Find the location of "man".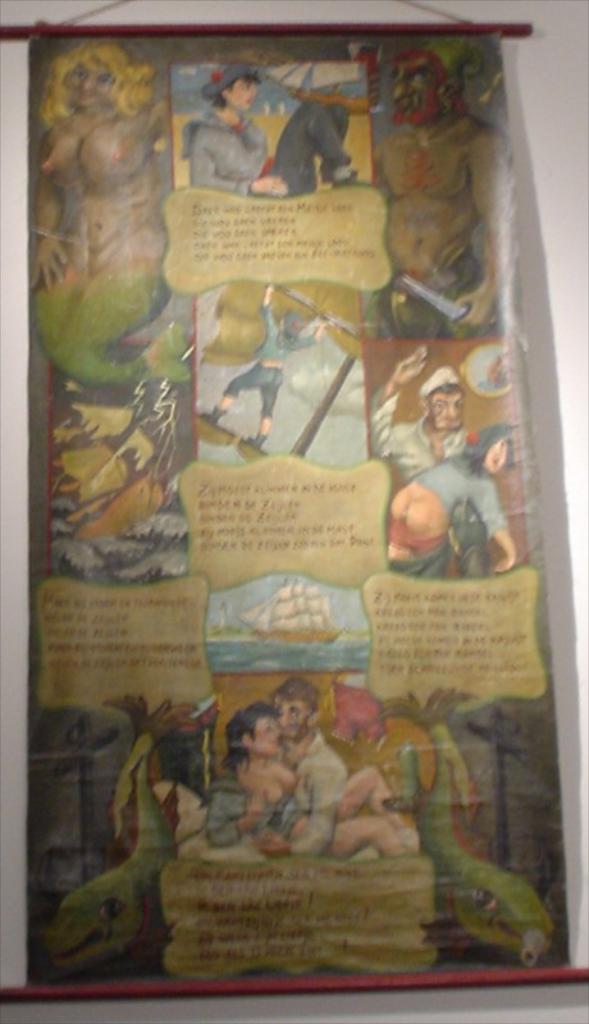
Location: left=206, top=685, right=352, bottom=859.
